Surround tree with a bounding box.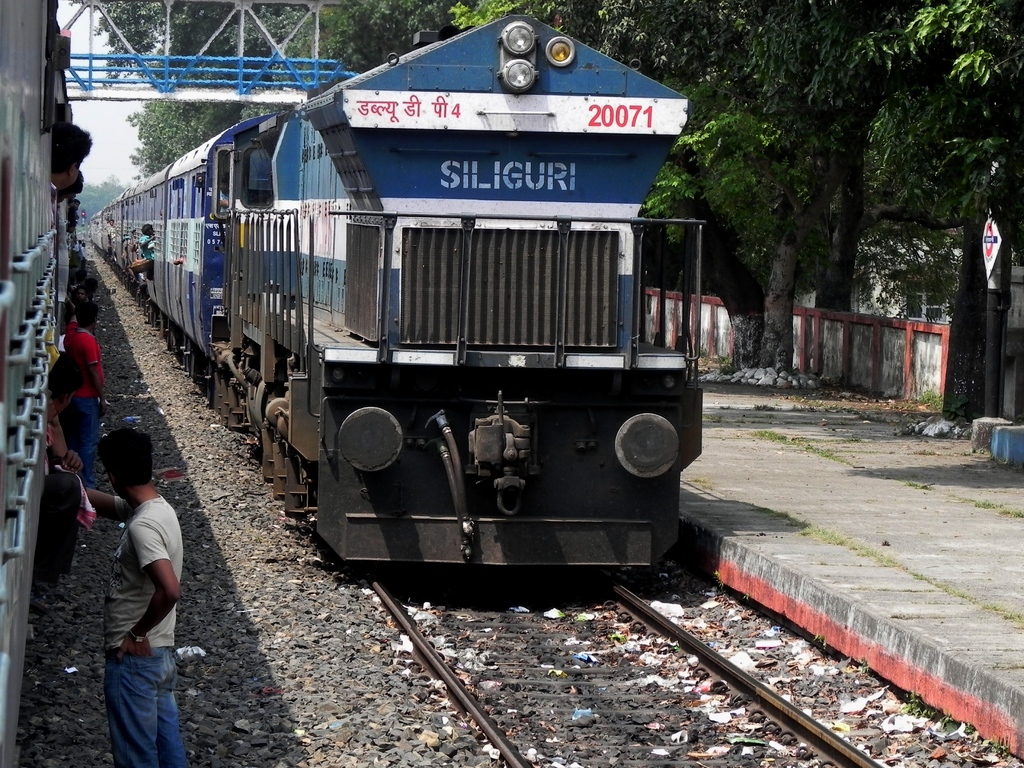
left=837, top=1, right=1023, bottom=419.
